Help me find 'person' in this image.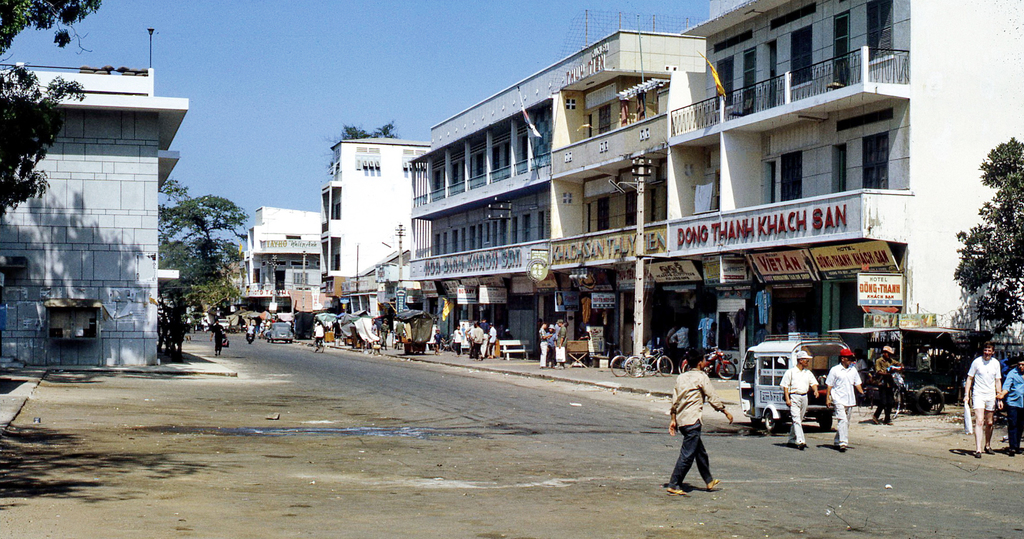
Found it: 1003, 358, 1023, 452.
